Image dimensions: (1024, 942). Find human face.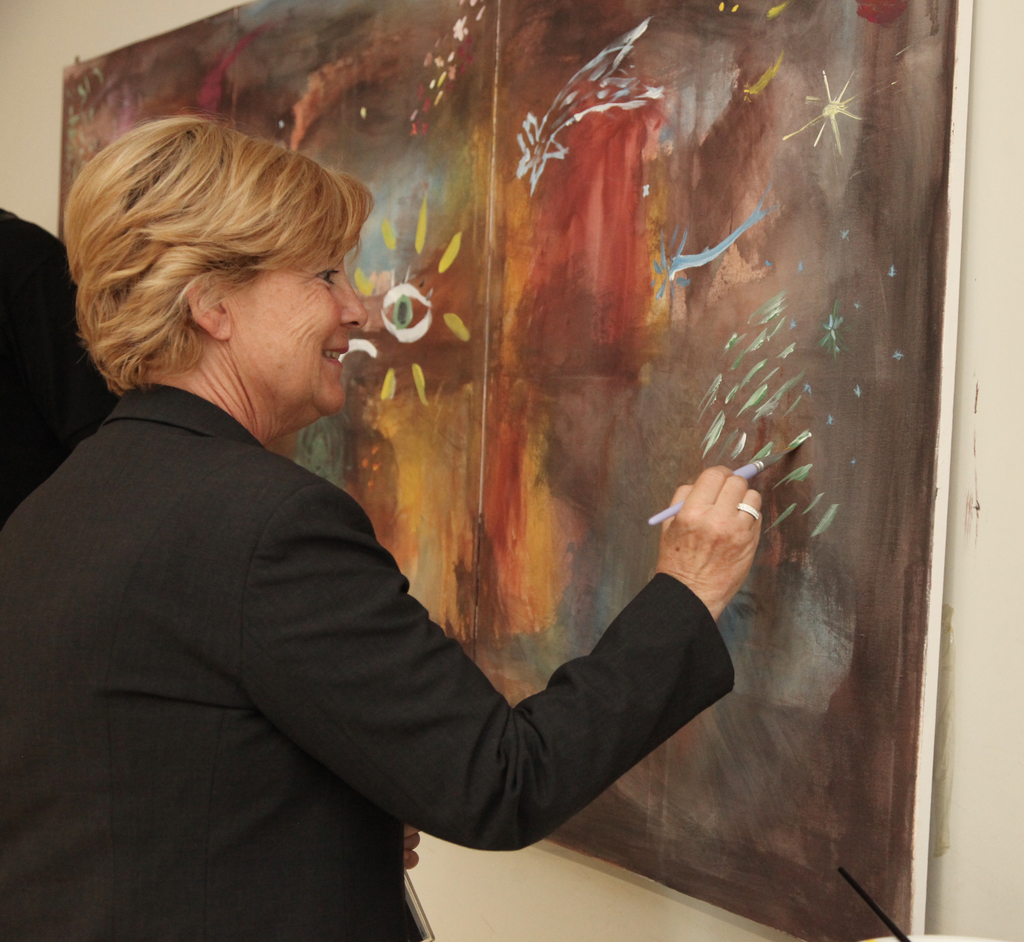
detection(239, 220, 369, 414).
